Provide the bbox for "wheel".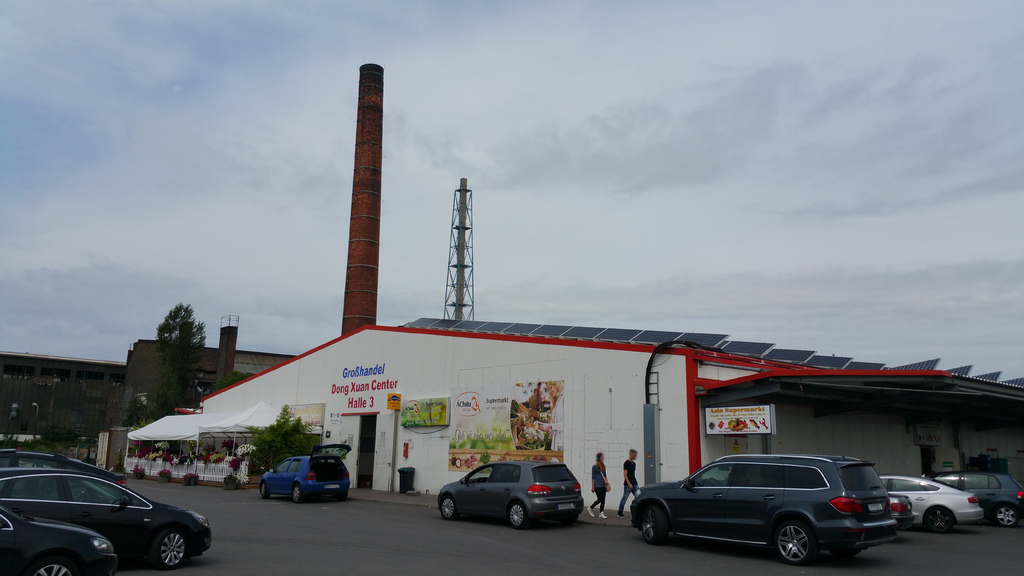
bbox(260, 484, 268, 497).
